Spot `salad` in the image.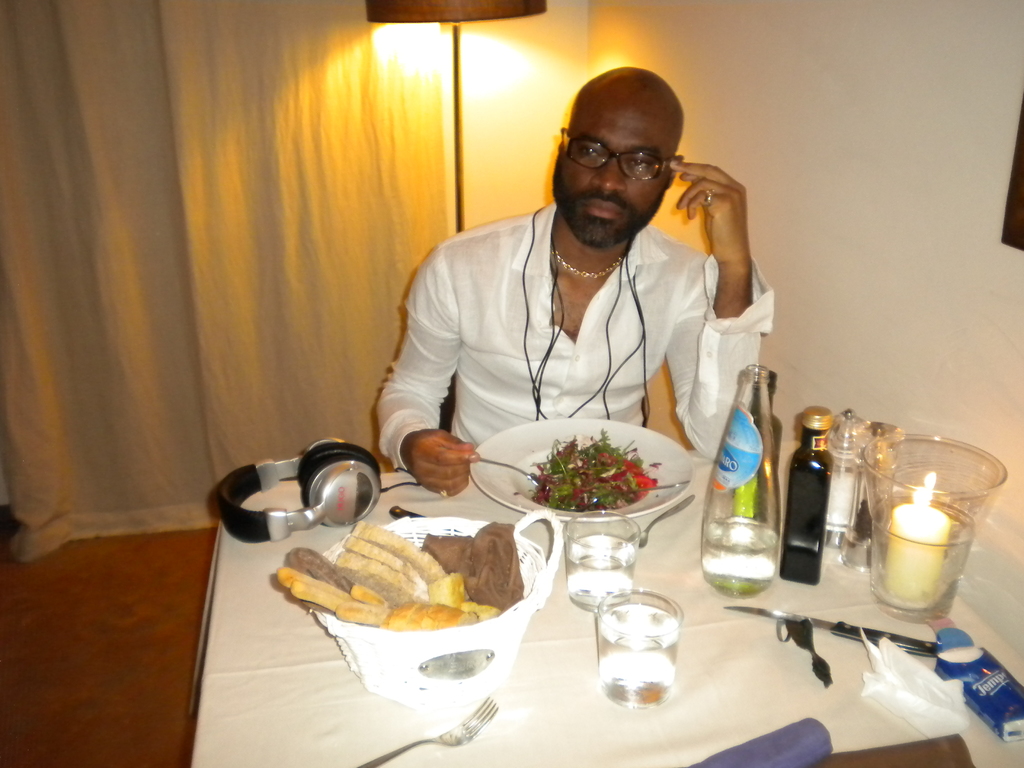
`salad` found at Rect(518, 426, 670, 508).
